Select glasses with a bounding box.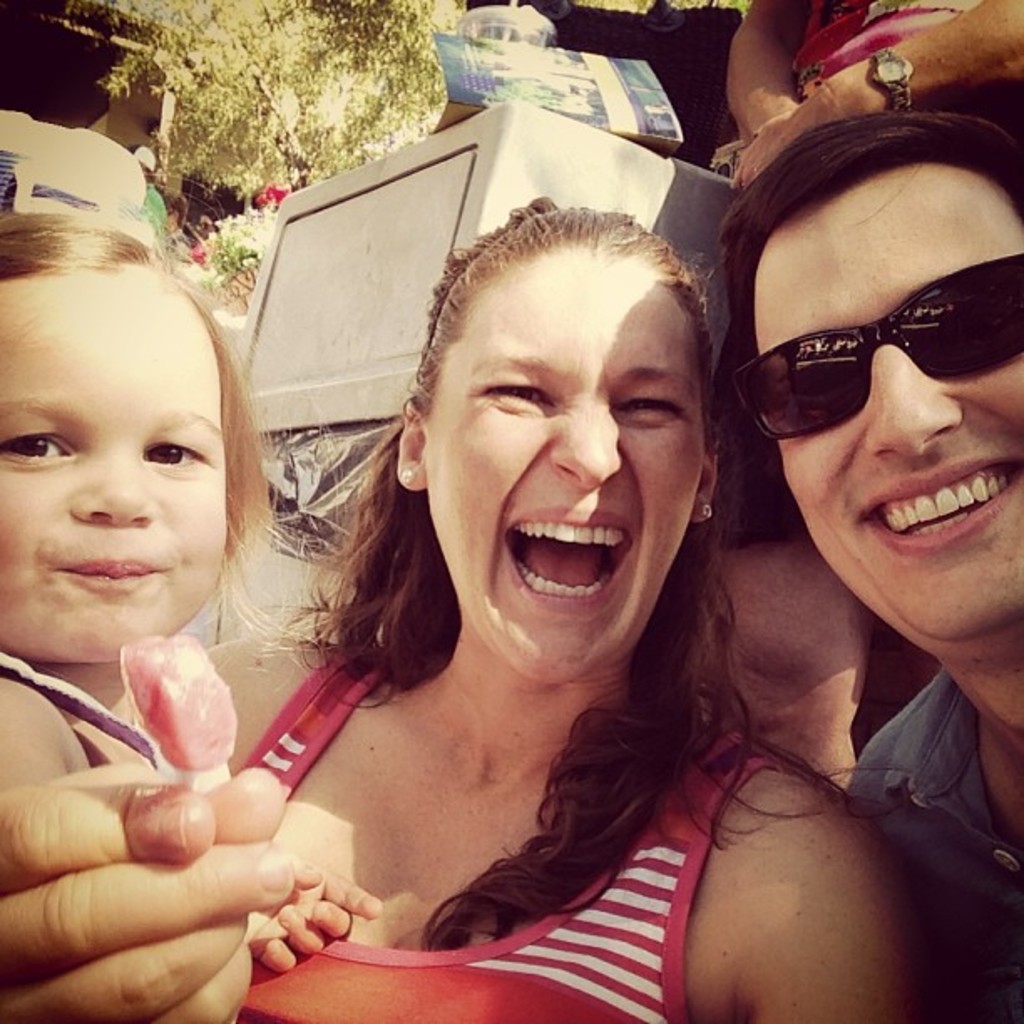
726,253,1022,440.
